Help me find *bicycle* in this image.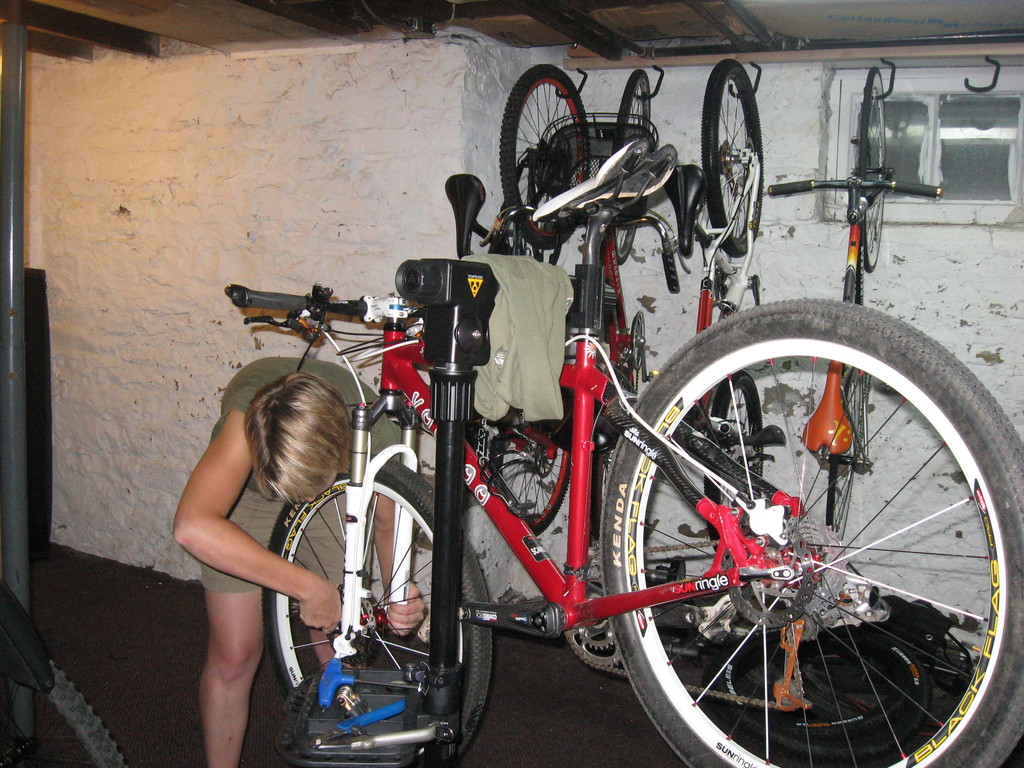
Found it: 401, 61, 594, 543.
